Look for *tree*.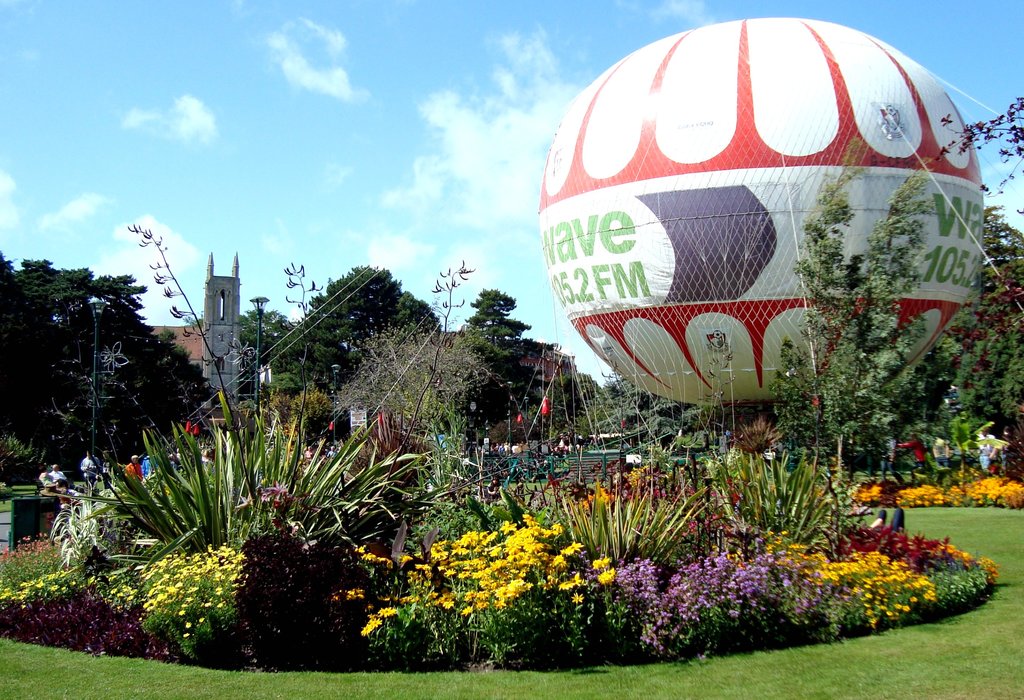
Found: (x1=268, y1=265, x2=442, y2=401).
